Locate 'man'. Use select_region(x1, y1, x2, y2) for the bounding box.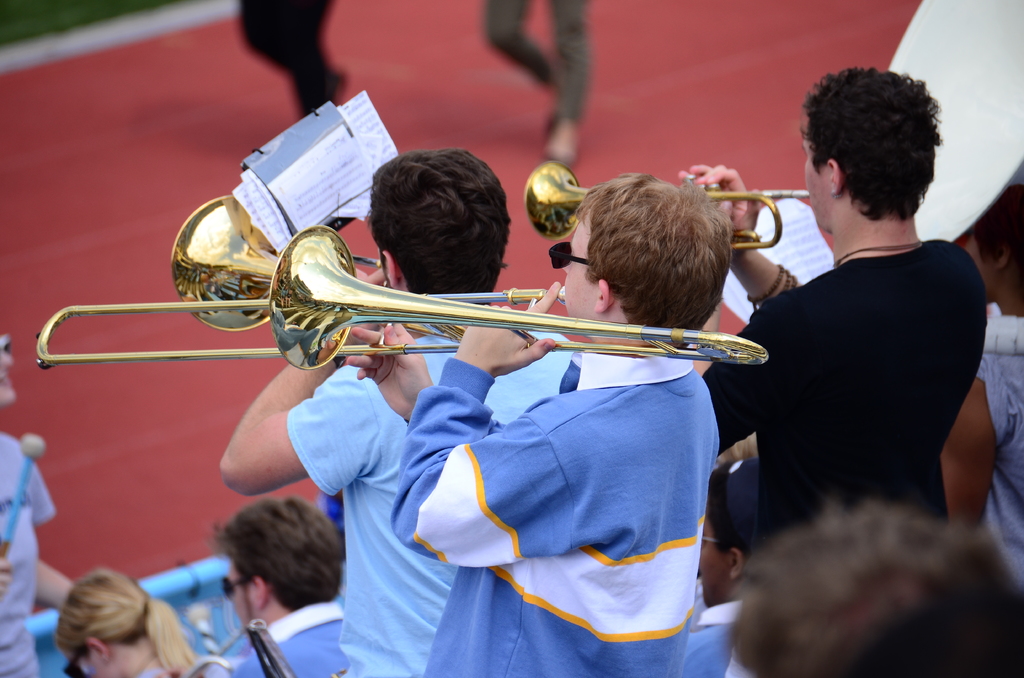
select_region(675, 447, 775, 677).
